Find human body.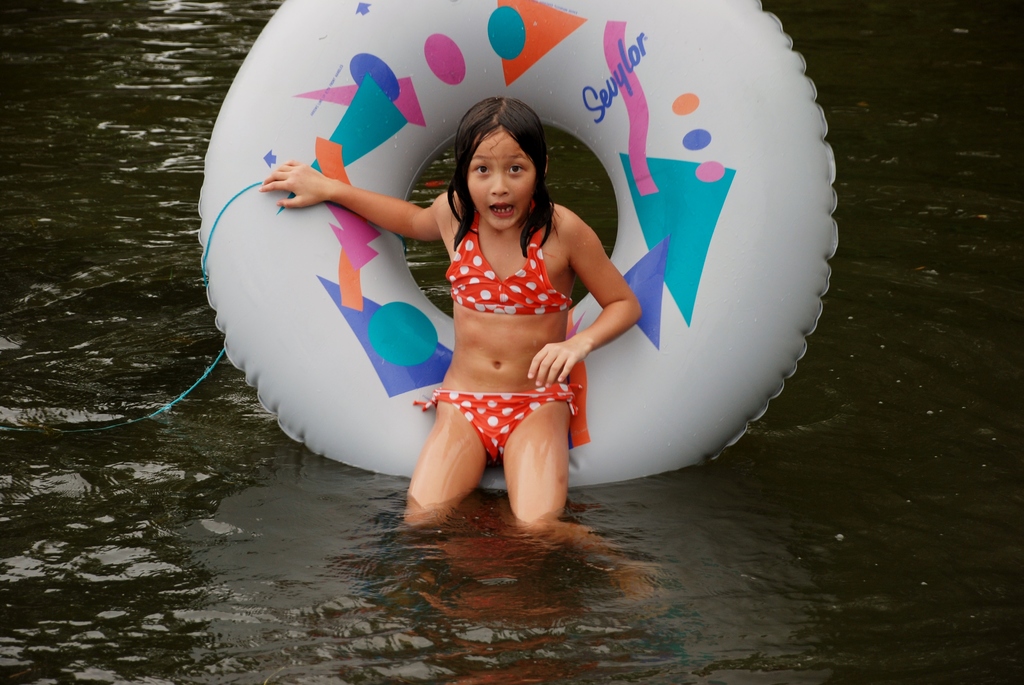
bbox(389, 74, 648, 537).
